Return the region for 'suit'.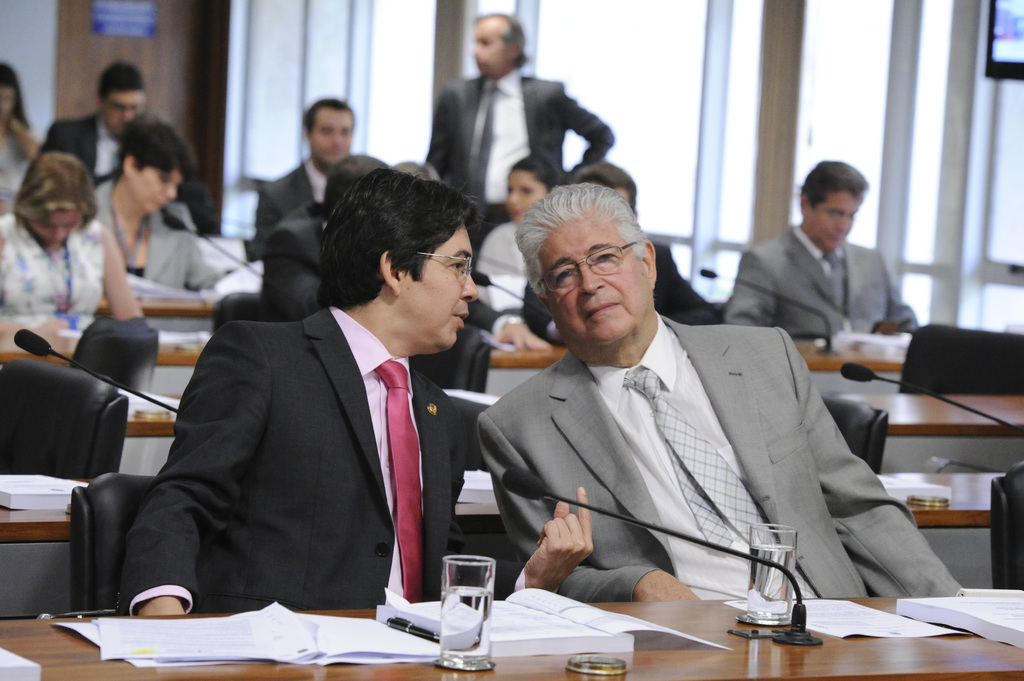
[left=246, top=159, right=330, bottom=260].
